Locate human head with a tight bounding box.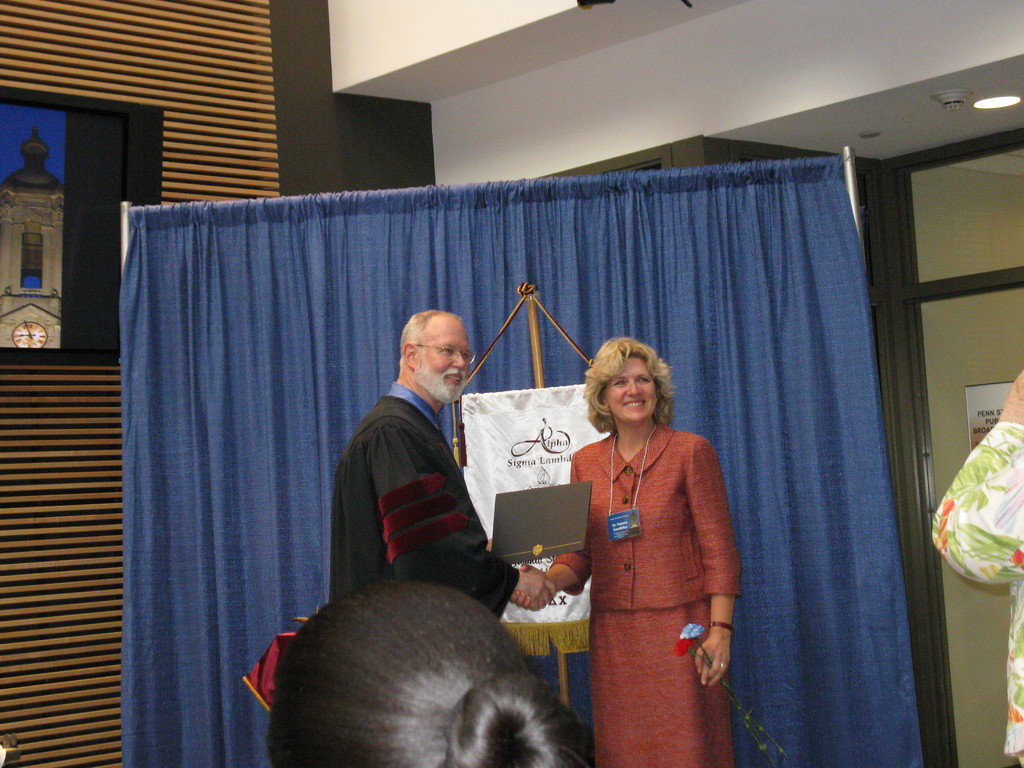
pyautogui.locateOnScreen(251, 602, 588, 767).
